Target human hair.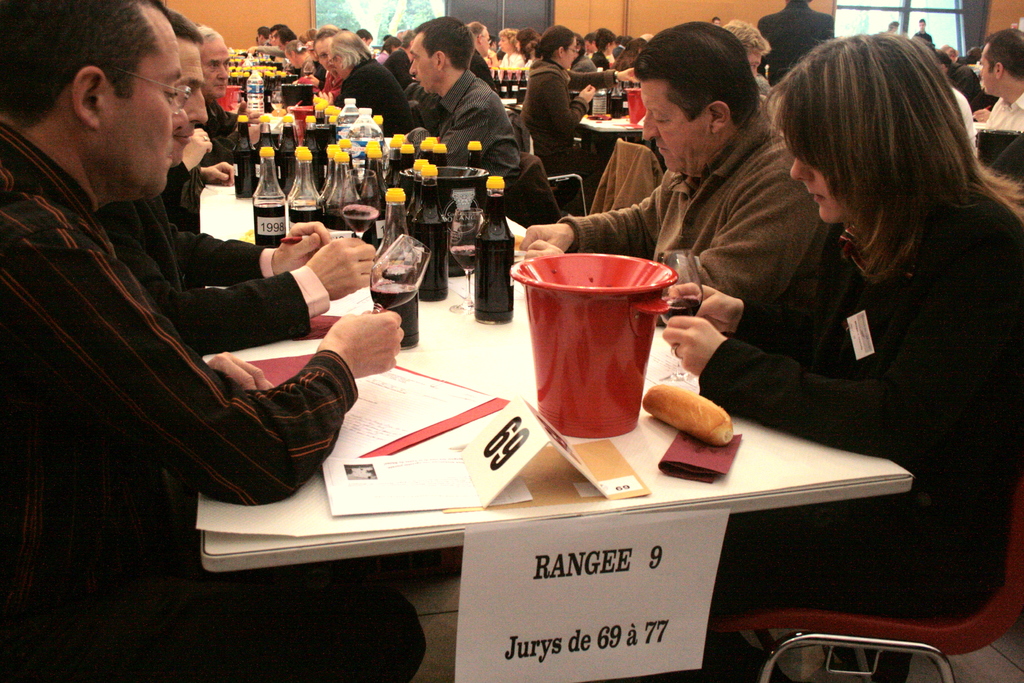
Target region: 286:38:305:54.
